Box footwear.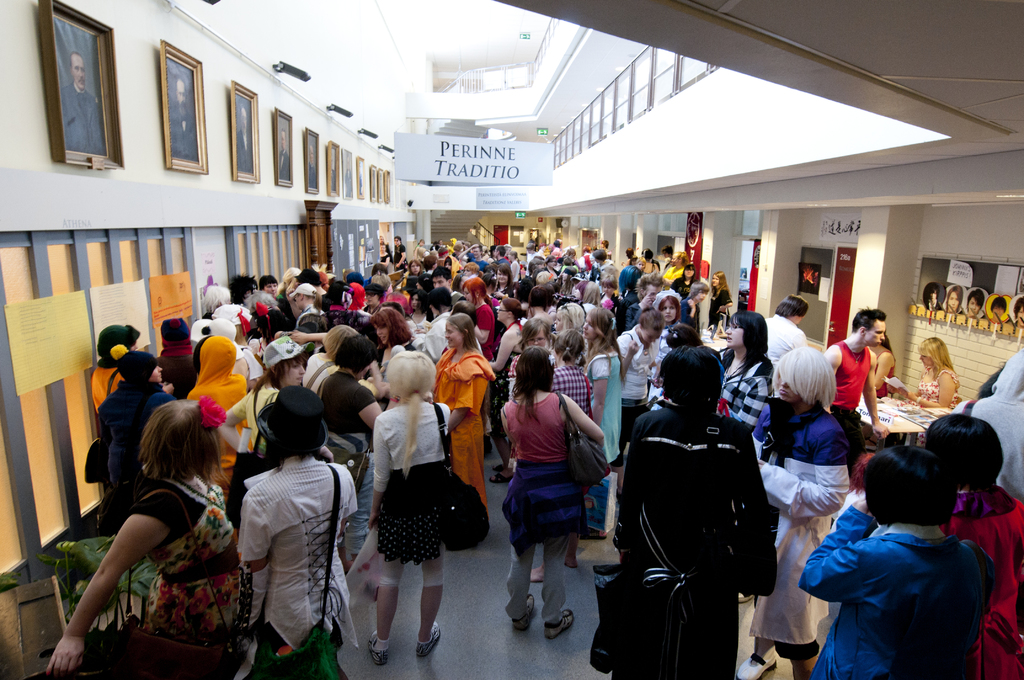
(left=736, top=651, right=779, bottom=679).
